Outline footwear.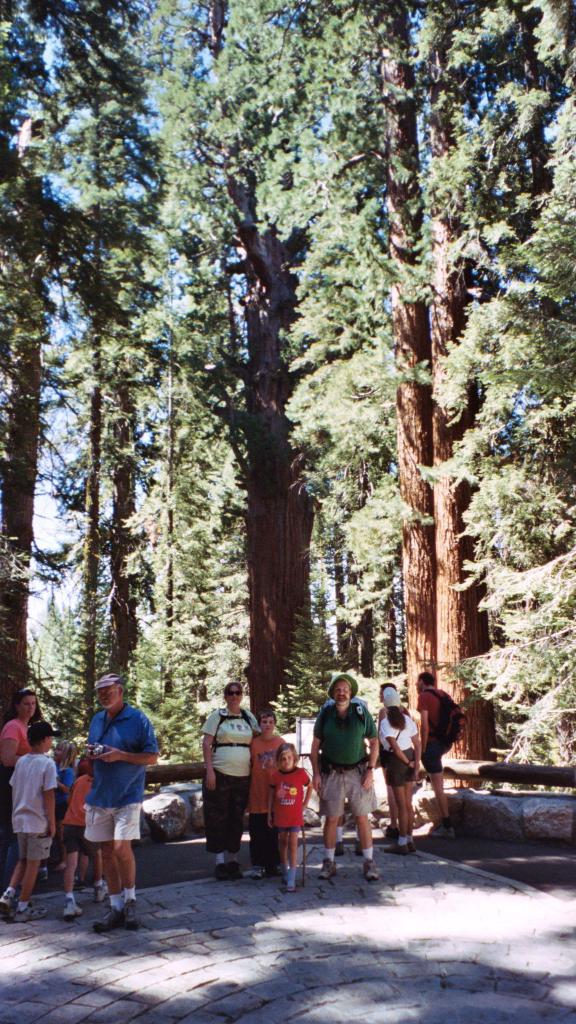
Outline: {"left": 89, "top": 908, "right": 123, "bottom": 932}.
